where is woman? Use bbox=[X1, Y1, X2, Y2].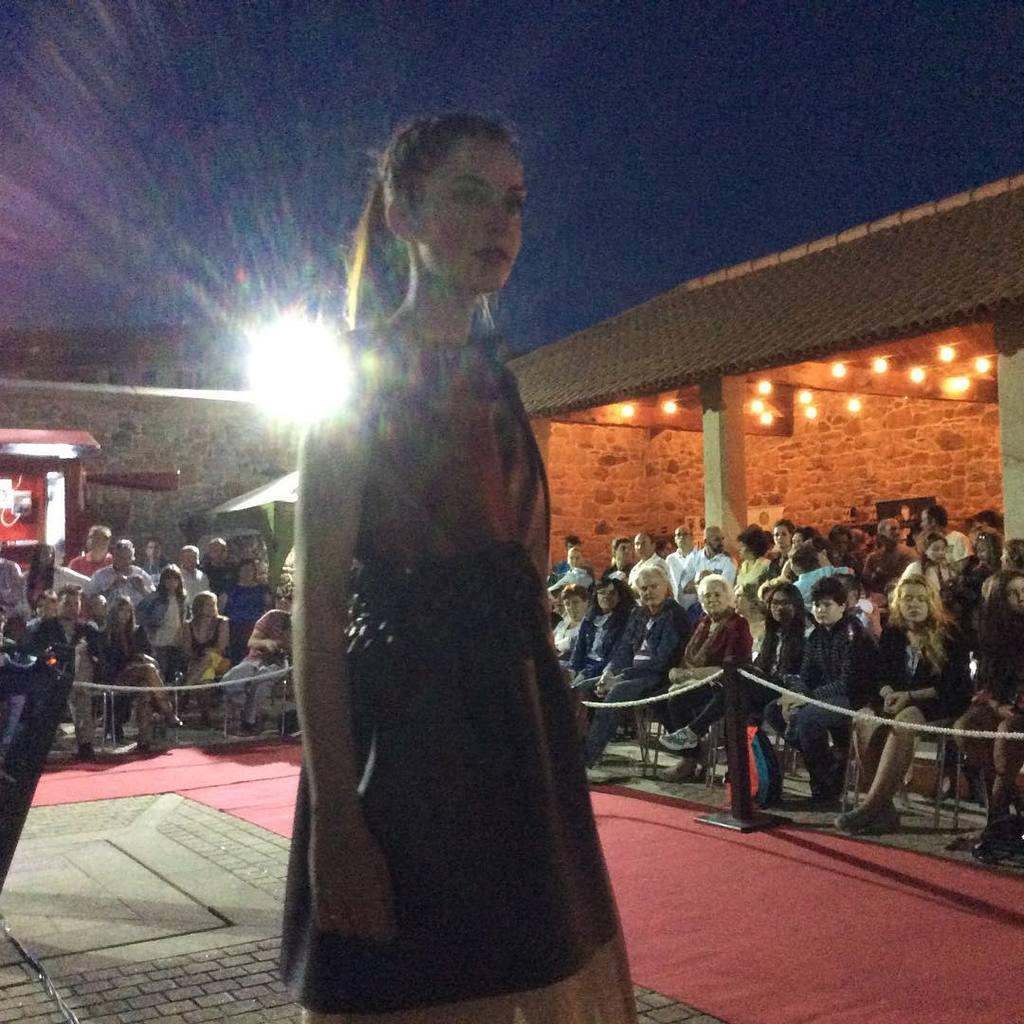
bbox=[561, 576, 635, 733].
